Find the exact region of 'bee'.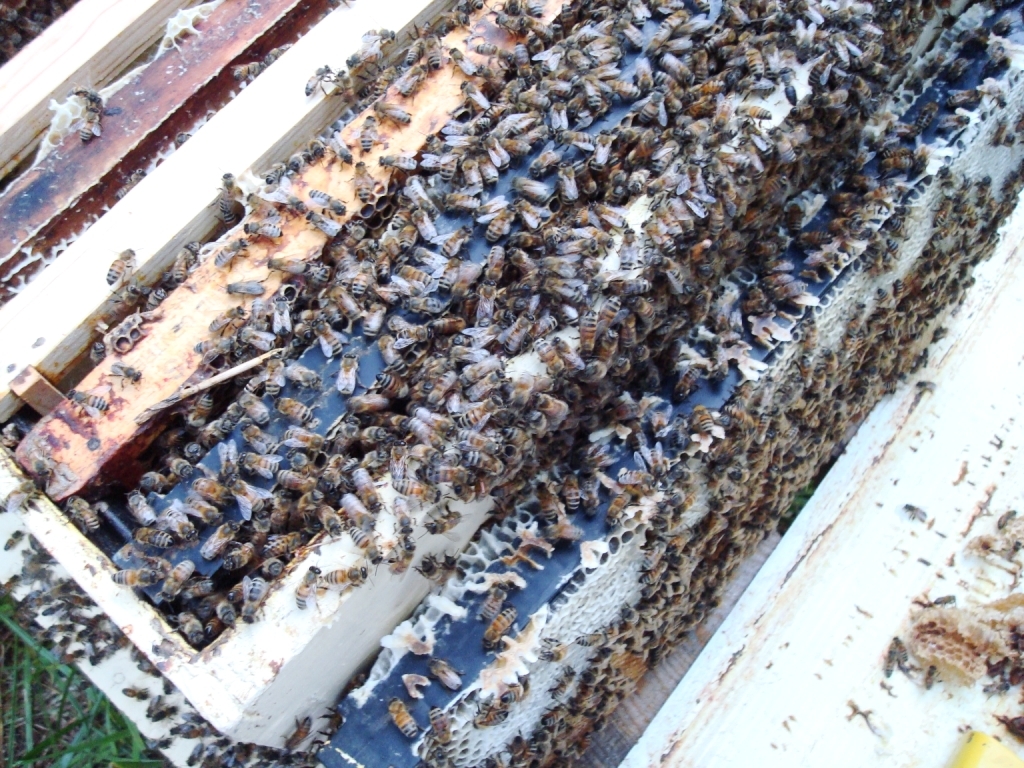
Exact region: bbox=[43, 603, 65, 615].
